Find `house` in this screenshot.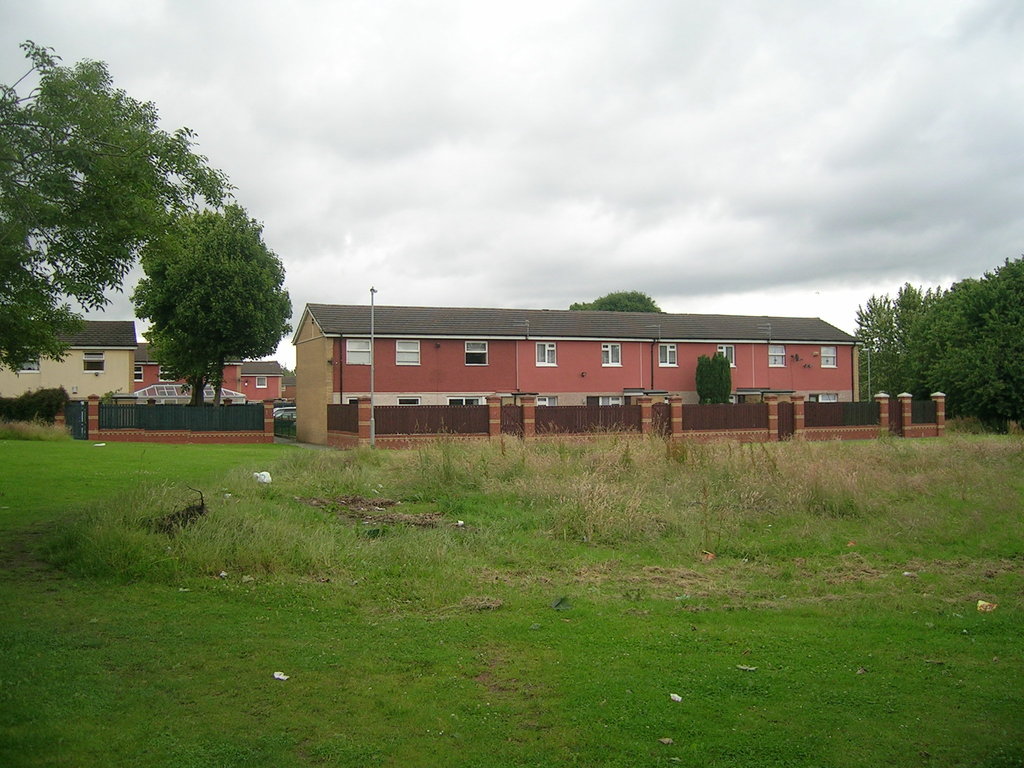
The bounding box for `house` is l=3, t=319, r=143, b=400.
